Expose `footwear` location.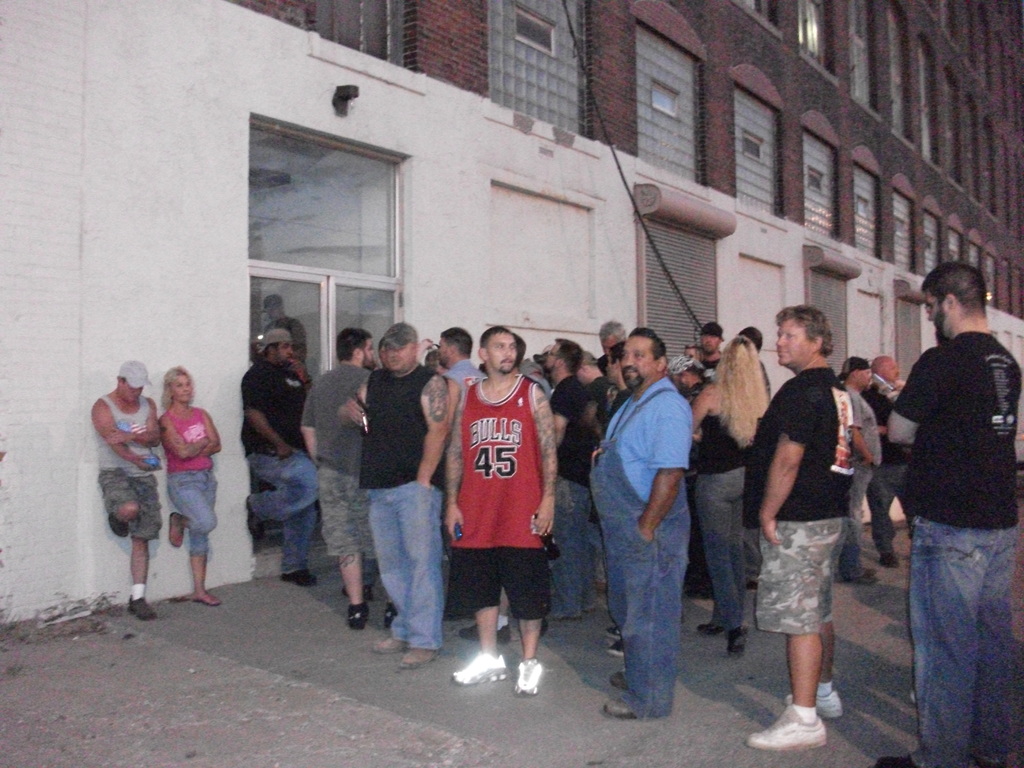
Exposed at 604,695,635,717.
